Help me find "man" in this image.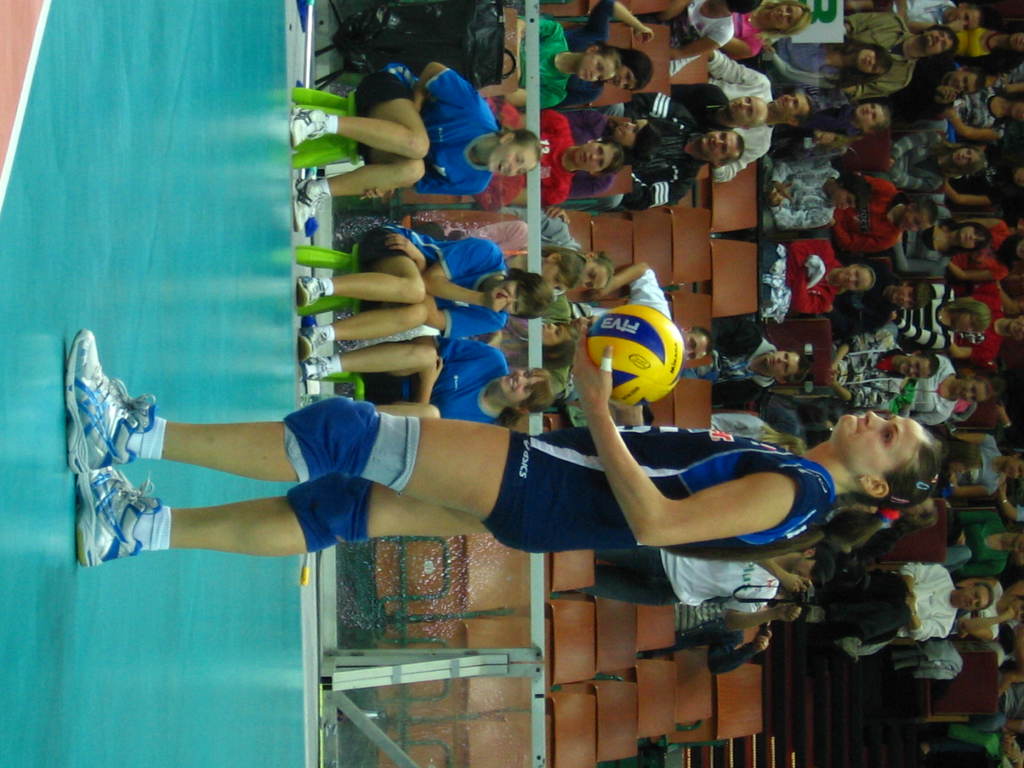
Found it: [712,321,809,408].
